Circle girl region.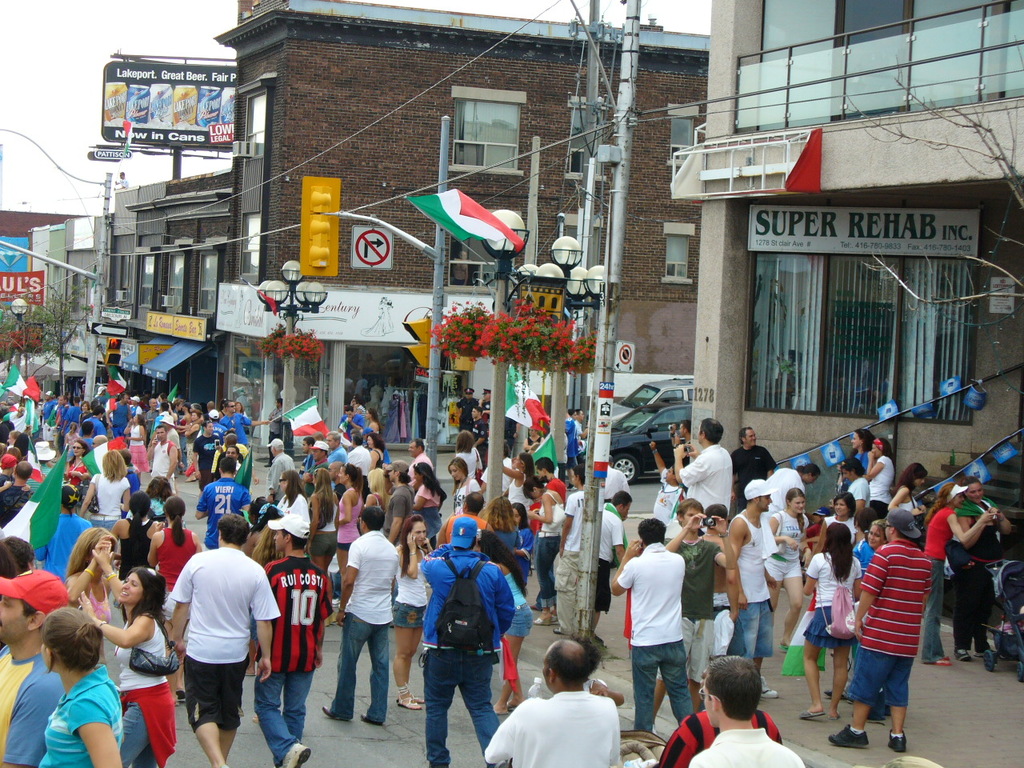
Region: 71, 399, 103, 449.
